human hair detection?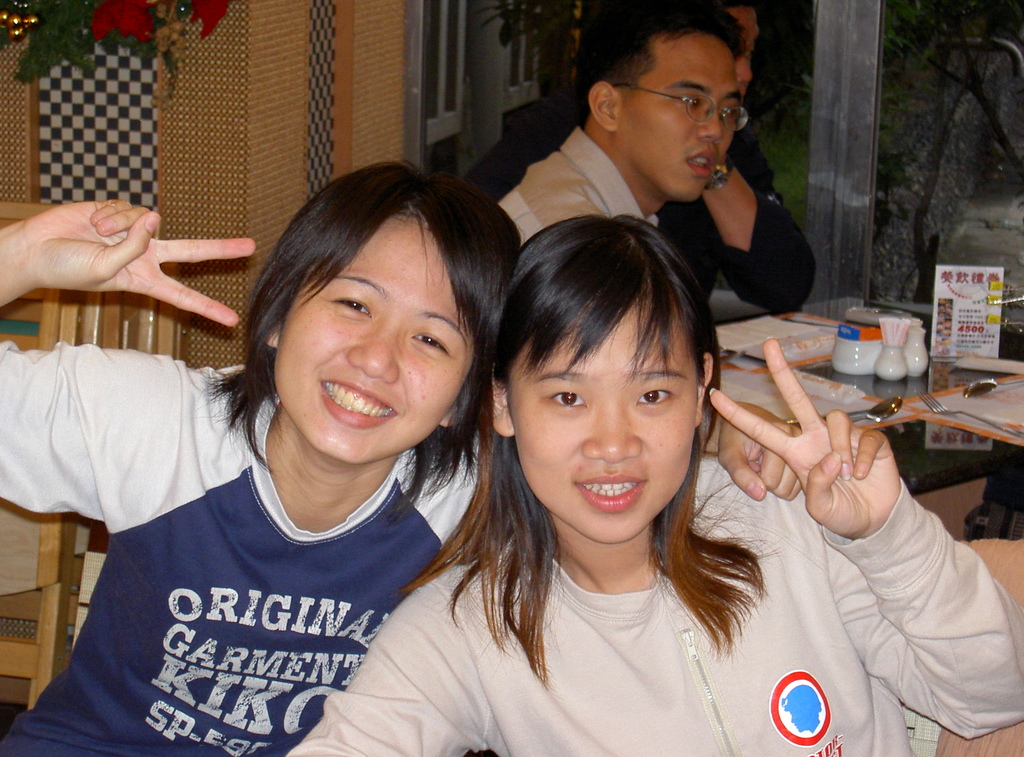
x1=576, y1=0, x2=745, y2=126
